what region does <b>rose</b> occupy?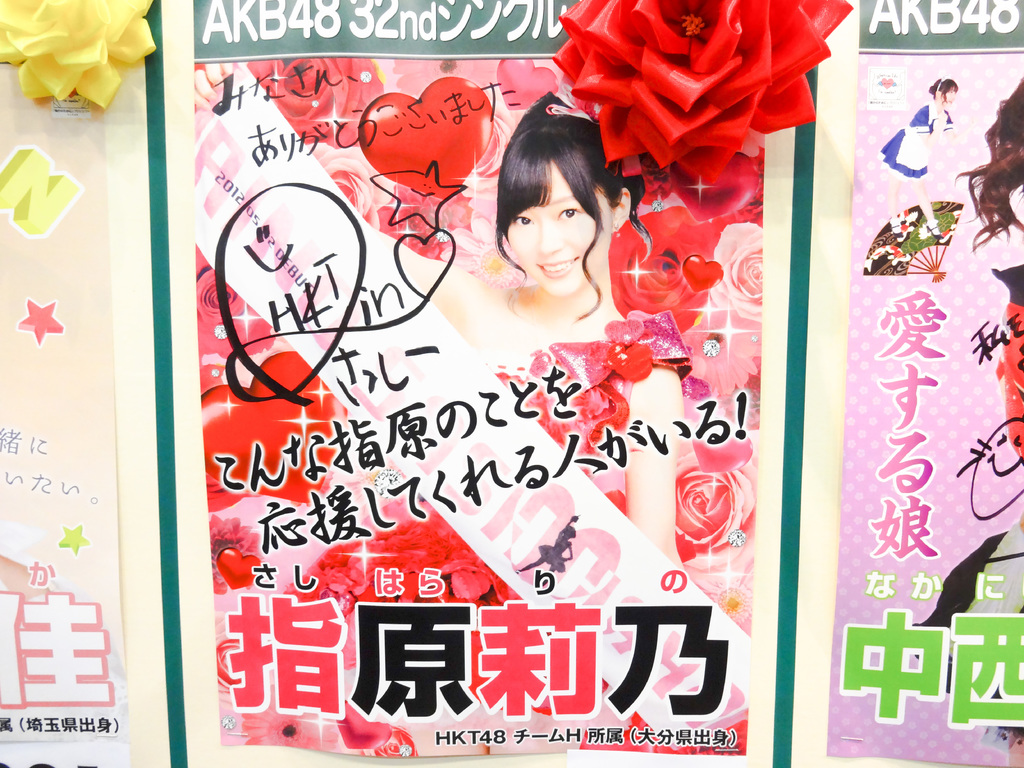
BBox(703, 220, 767, 323).
